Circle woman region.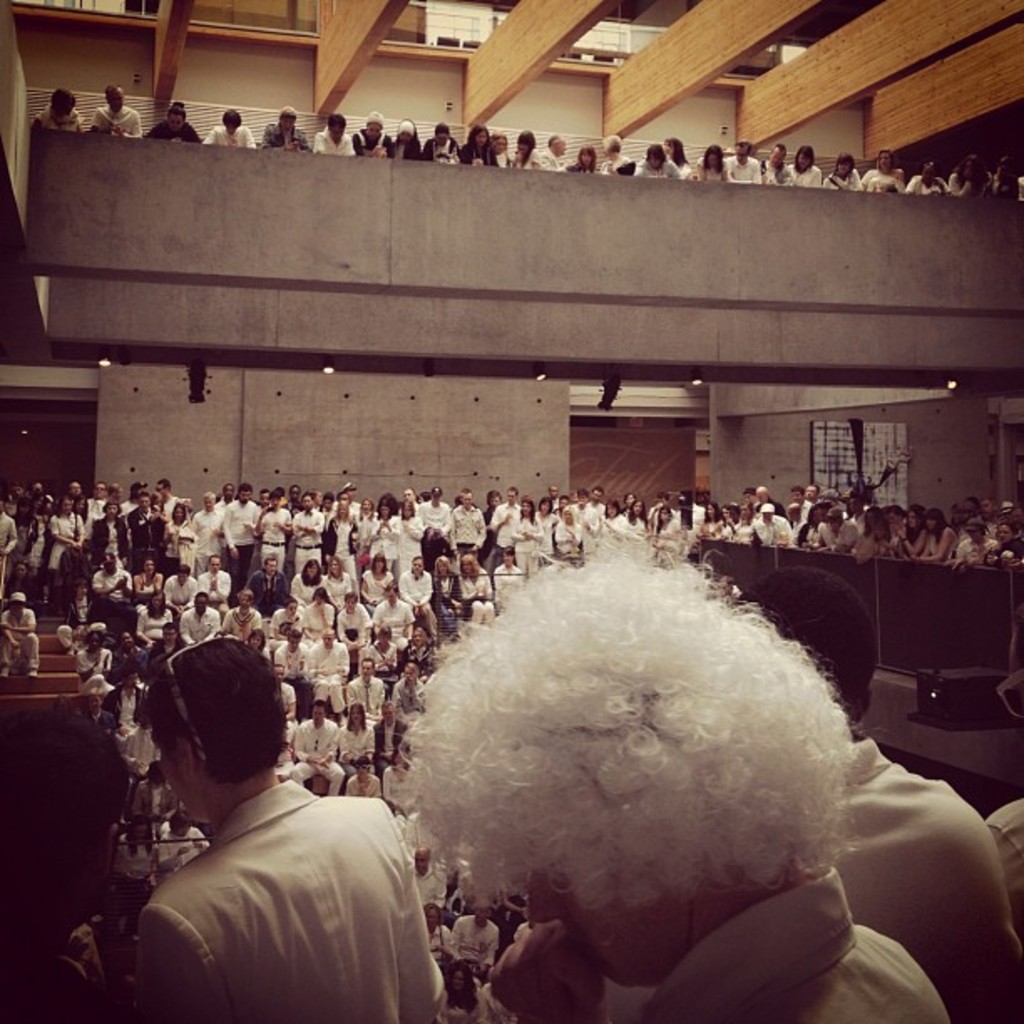
Region: x1=920, y1=509, x2=957, y2=557.
